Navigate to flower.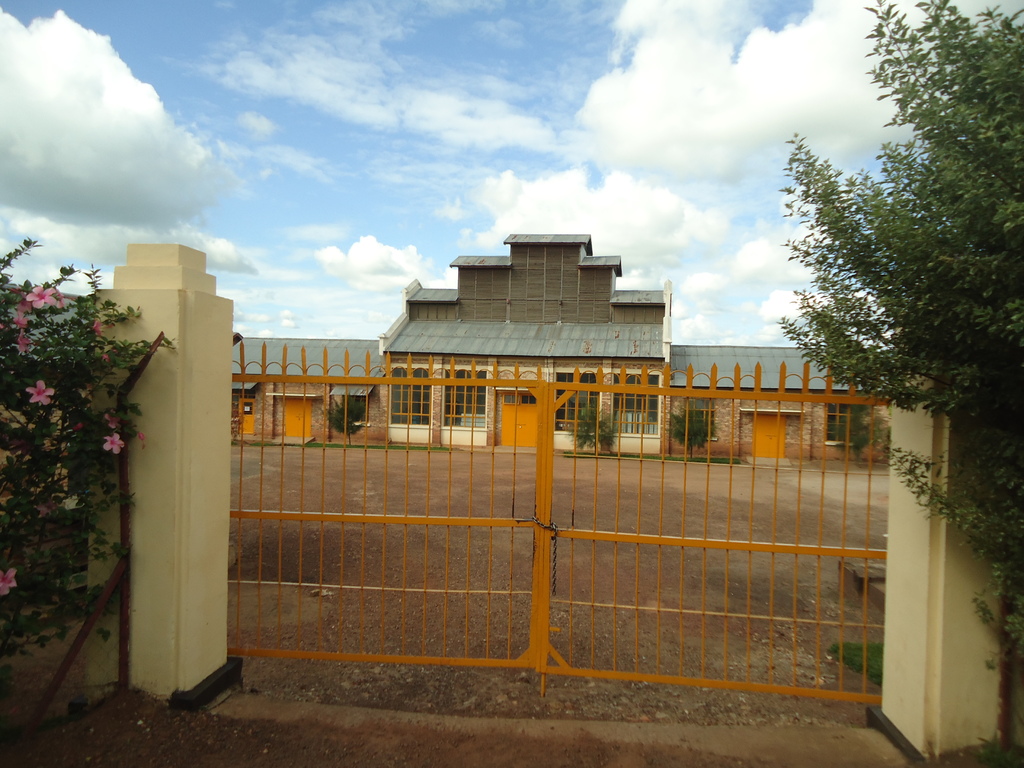
Navigation target: bbox(0, 567, 17, 595).
